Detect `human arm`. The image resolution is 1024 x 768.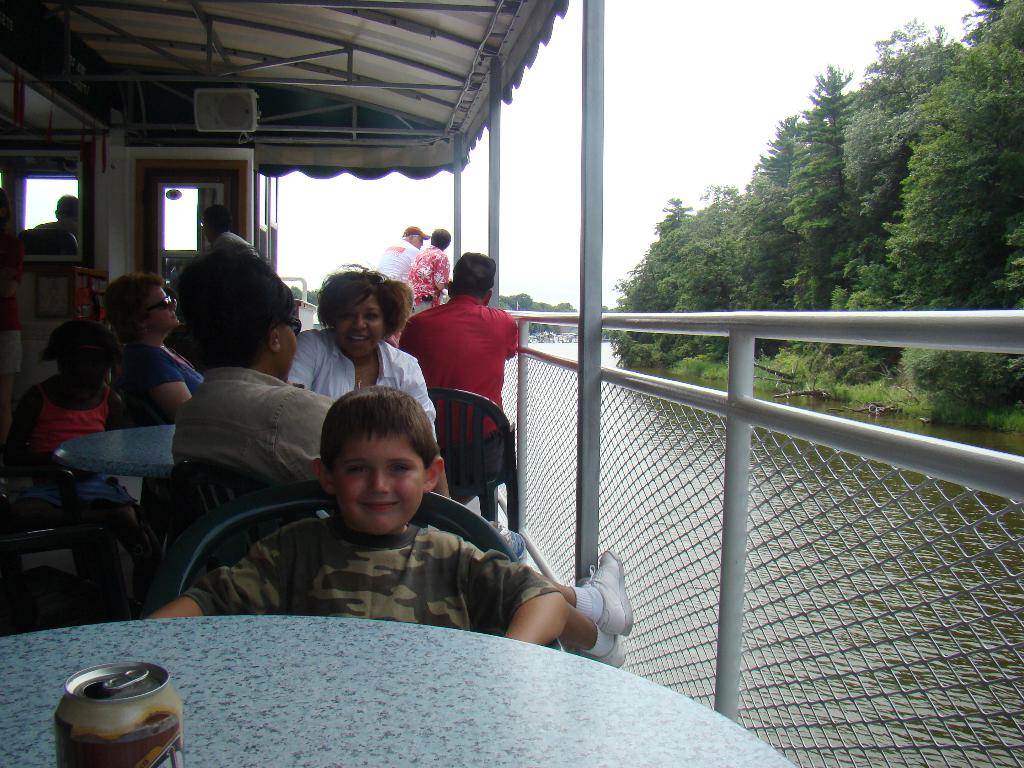
Rect(461, 518, 608, 667).
